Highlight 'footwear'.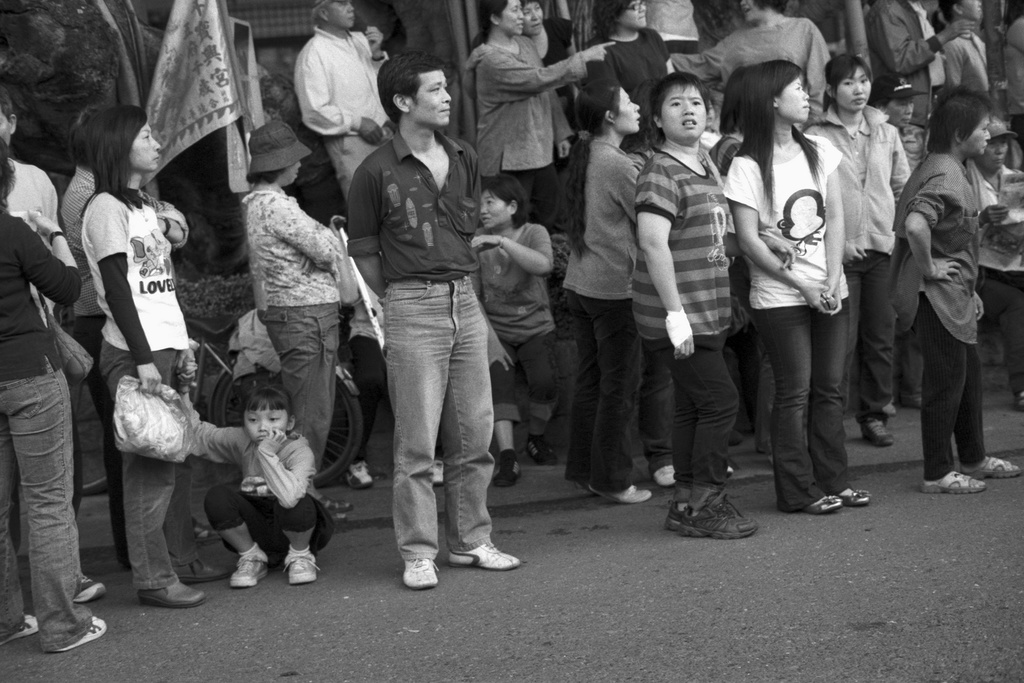
Highlighted region: 526:433:563:467.
